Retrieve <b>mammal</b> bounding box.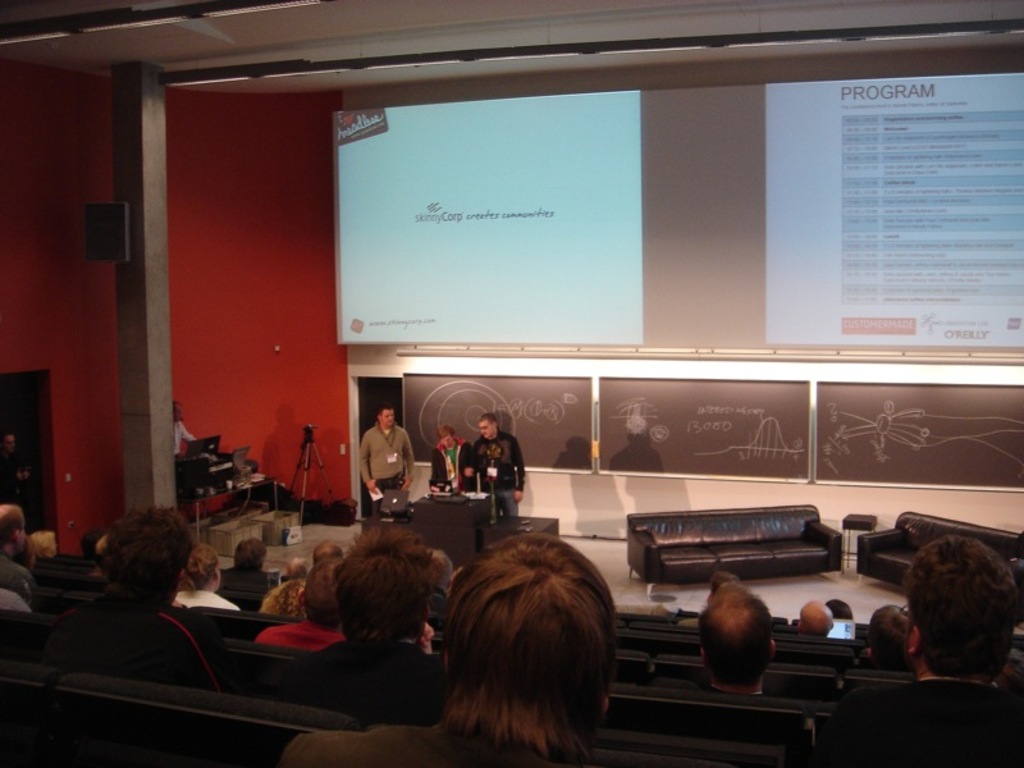
Bounding box: crop(712, 572, 741, 596).
